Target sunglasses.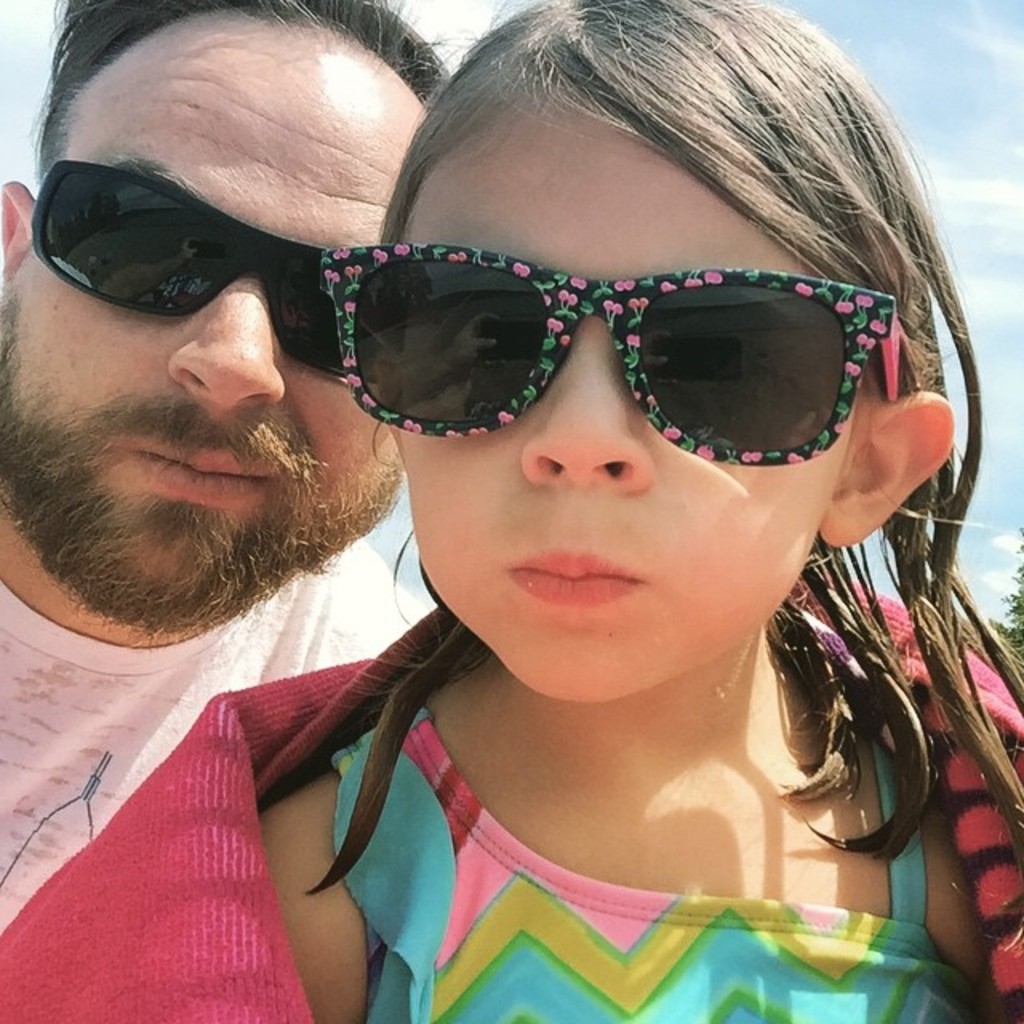
Target region: <region>322, 243, 899, 467</region>.
